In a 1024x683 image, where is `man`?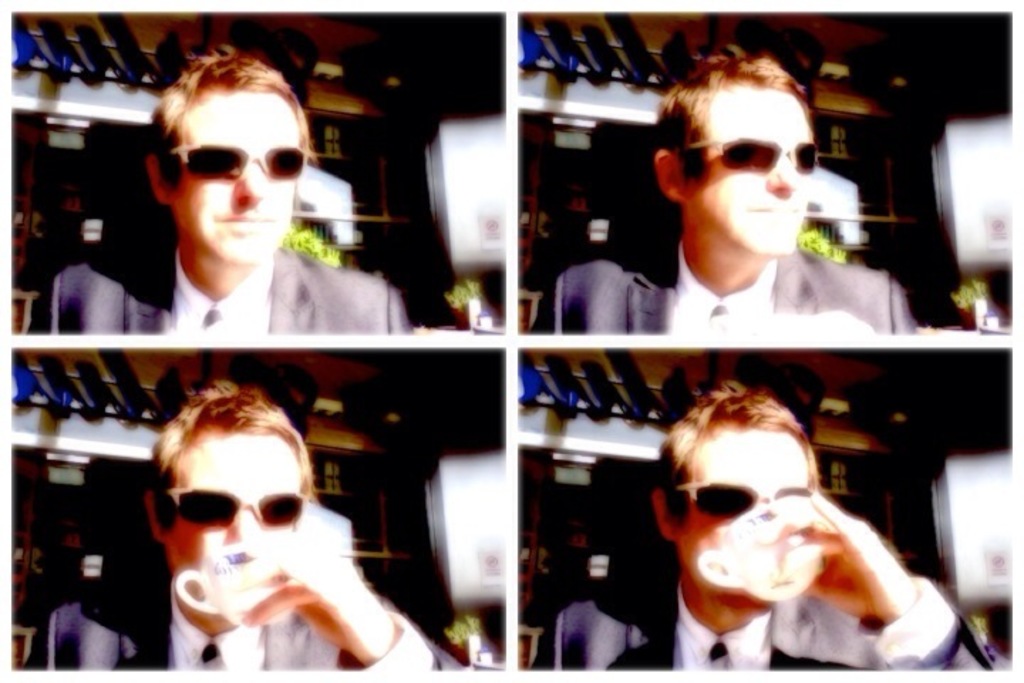
bbox(533, 380, 998, 677).
